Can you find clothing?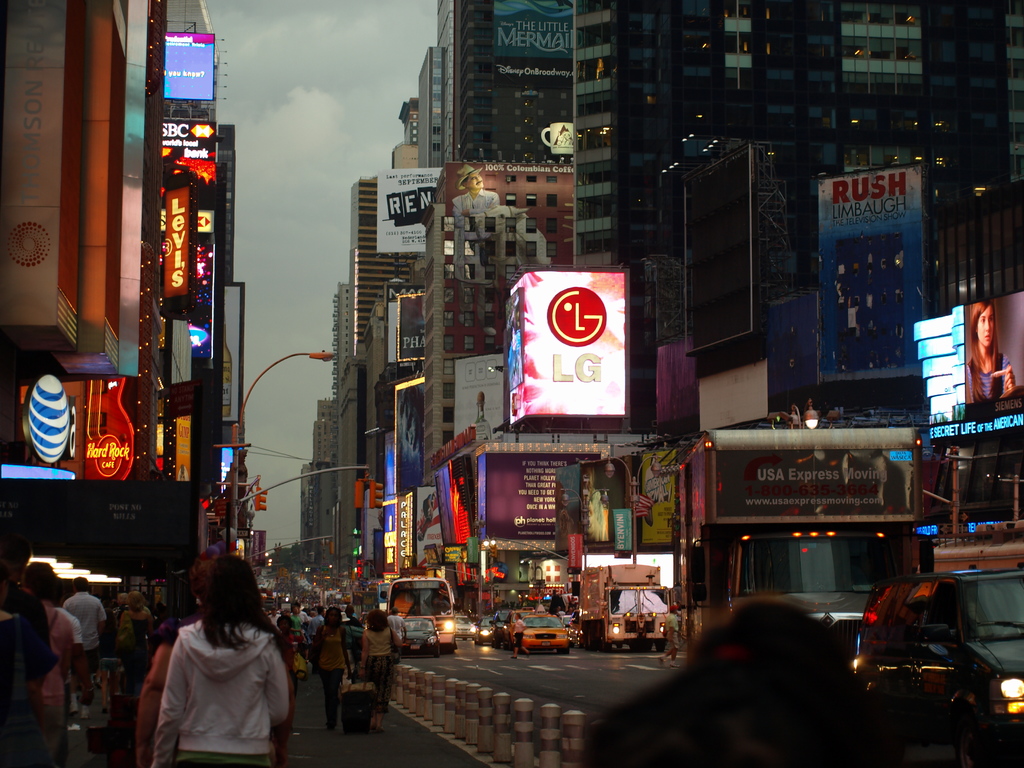
Yes, bounding box: BBox(66, 584, 99, 655).
